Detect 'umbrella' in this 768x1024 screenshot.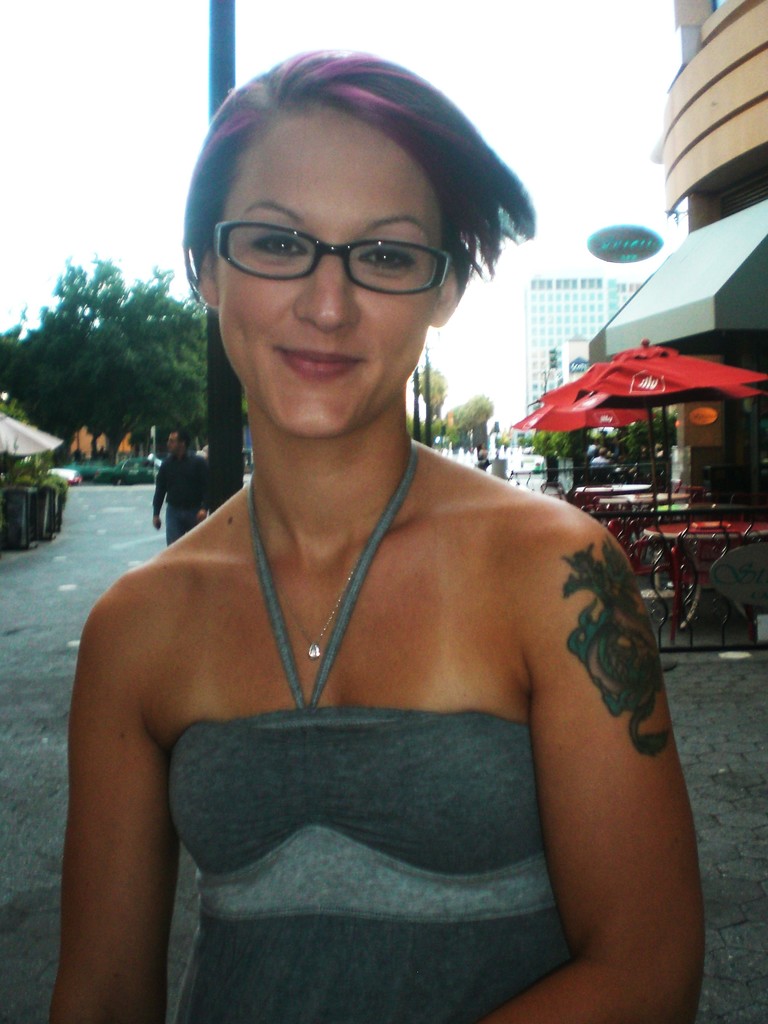
Detection: left=503, top=410, right=659, bottom=509.
